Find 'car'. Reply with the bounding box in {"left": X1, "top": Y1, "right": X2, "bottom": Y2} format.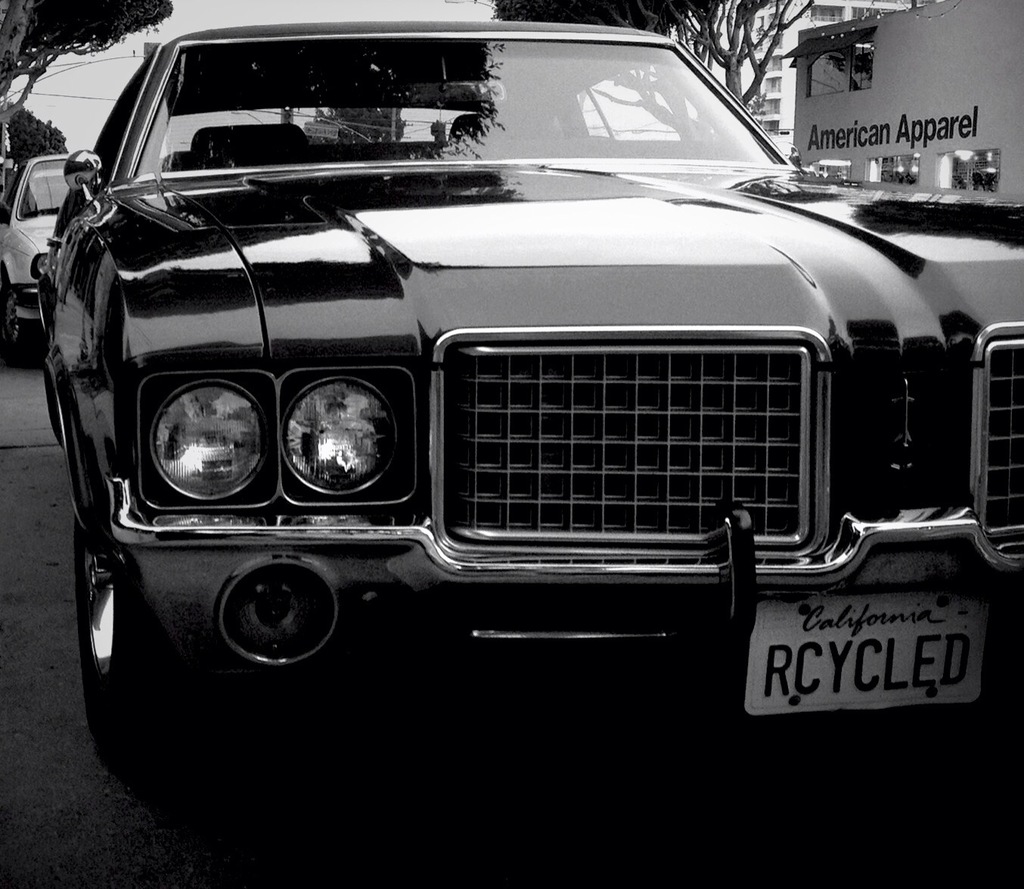
{"left": 0, "top": 151, "right": 73, "bottom": 358}.
